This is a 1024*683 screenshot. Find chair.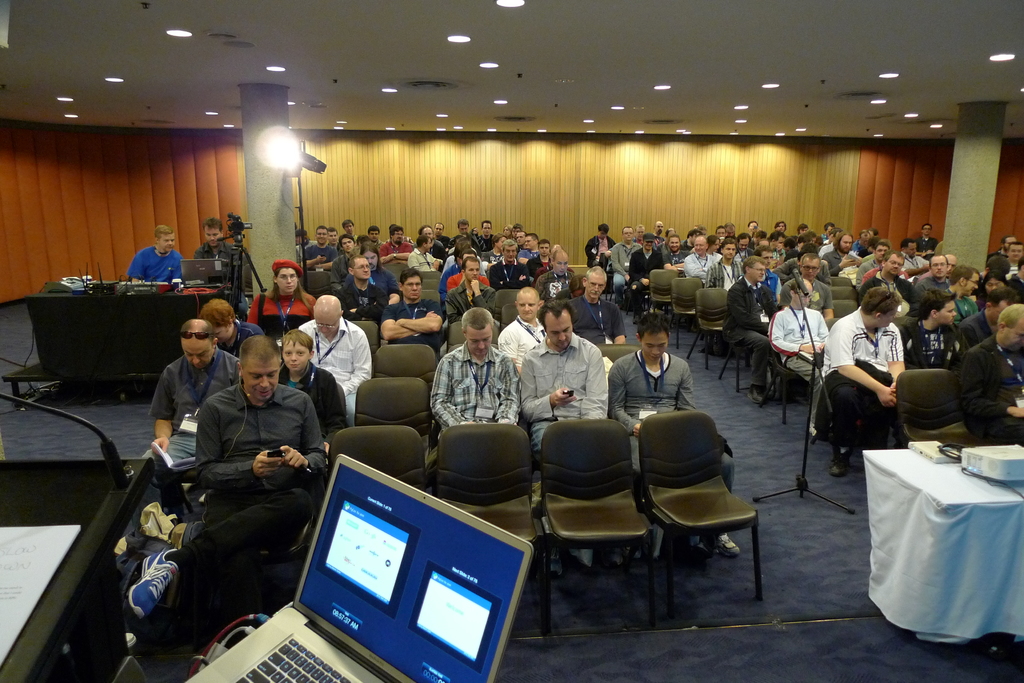
Bounding box: bbox=(492, 286, 525, 314).
